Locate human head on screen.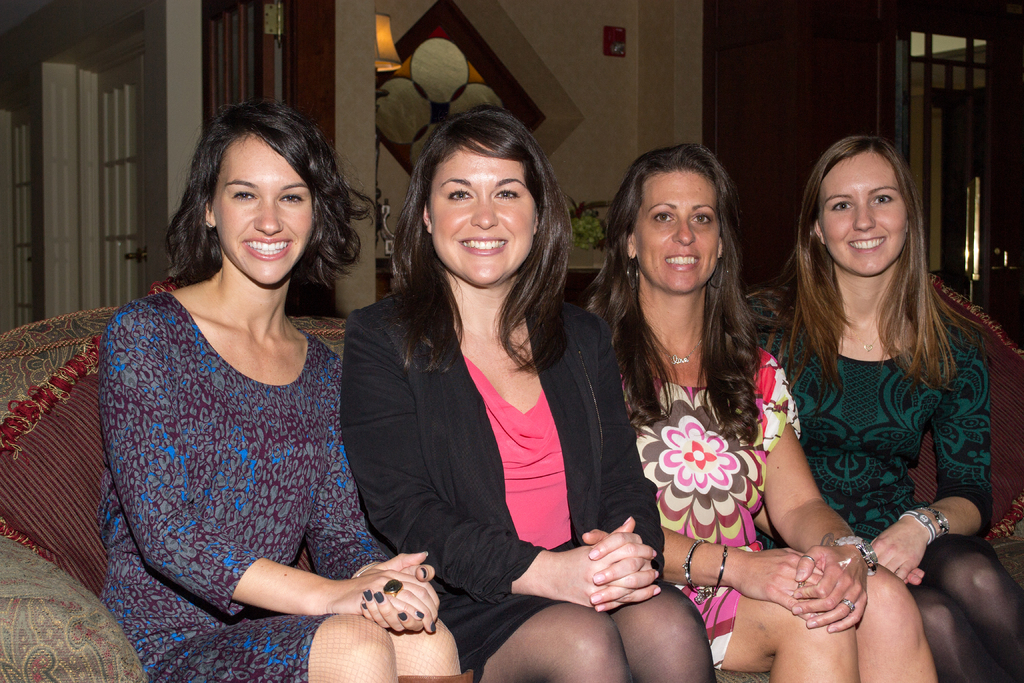
On screen at [787,136,924,278].
